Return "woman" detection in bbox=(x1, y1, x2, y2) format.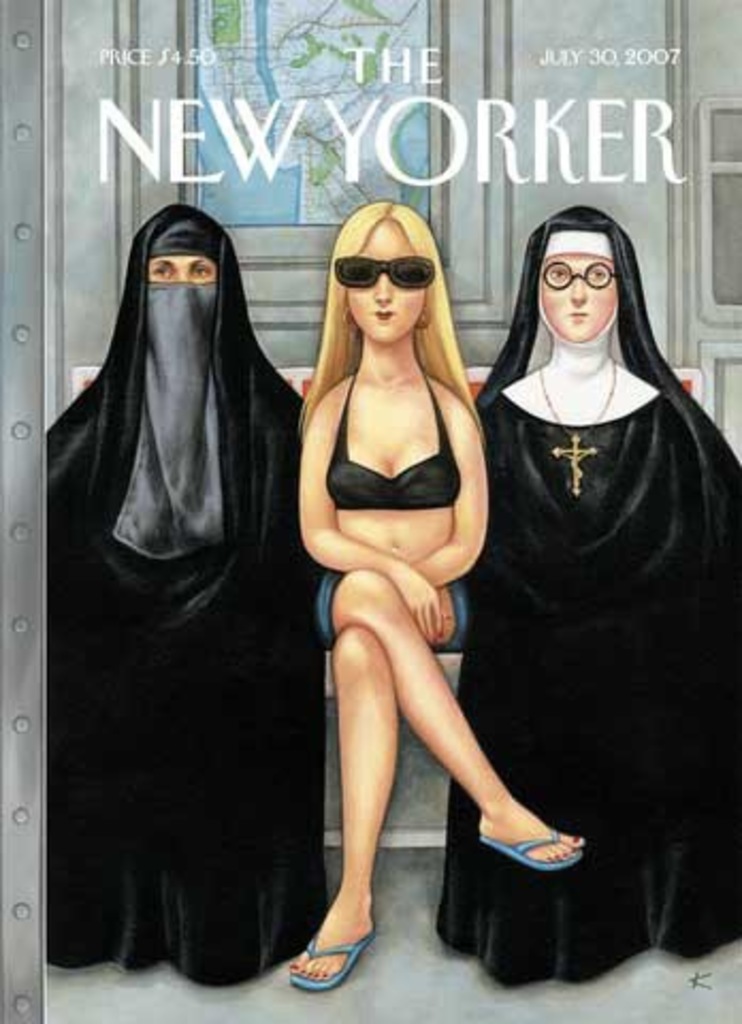
bbox=(38, 252, 305, 988).
